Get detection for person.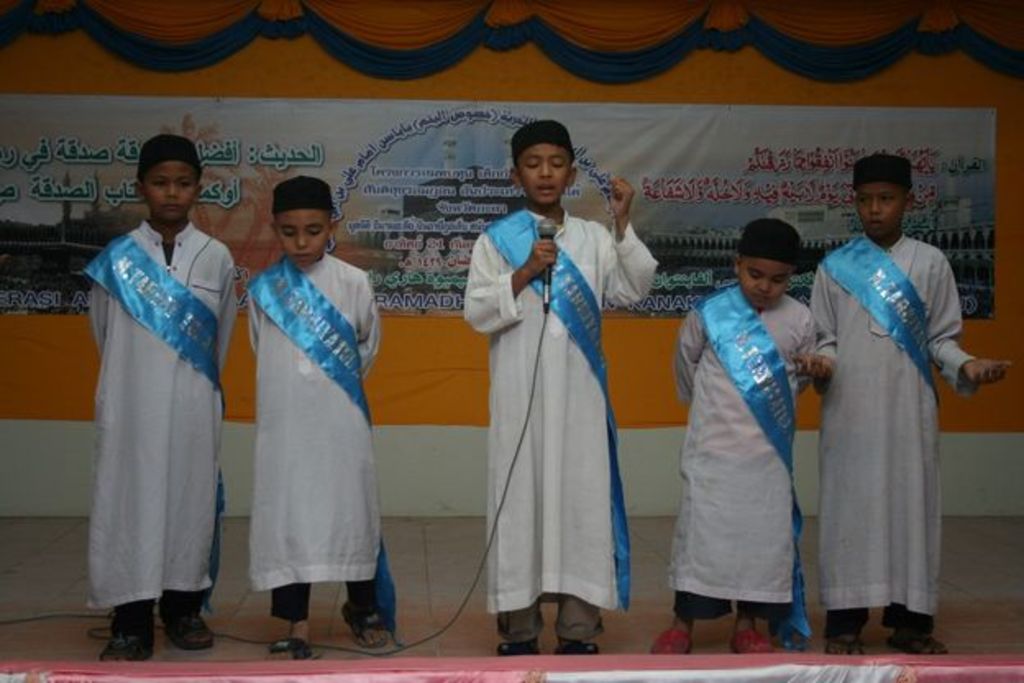
Detection: bbox=(620, 220, 835, 660).
